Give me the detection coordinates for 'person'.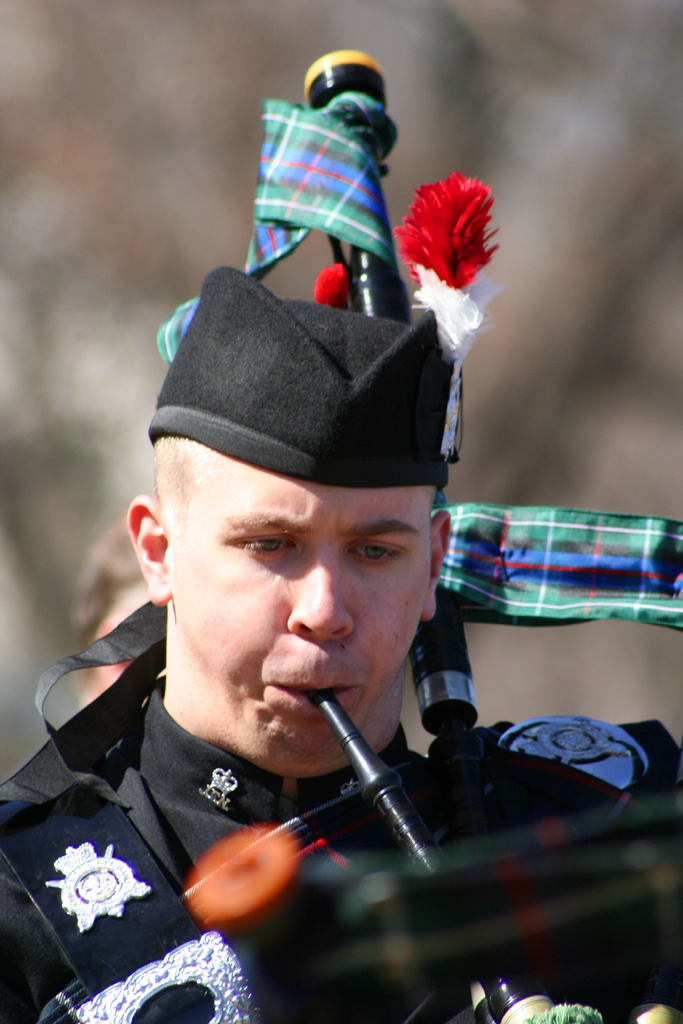
box(0, 297, 682, 1023).
